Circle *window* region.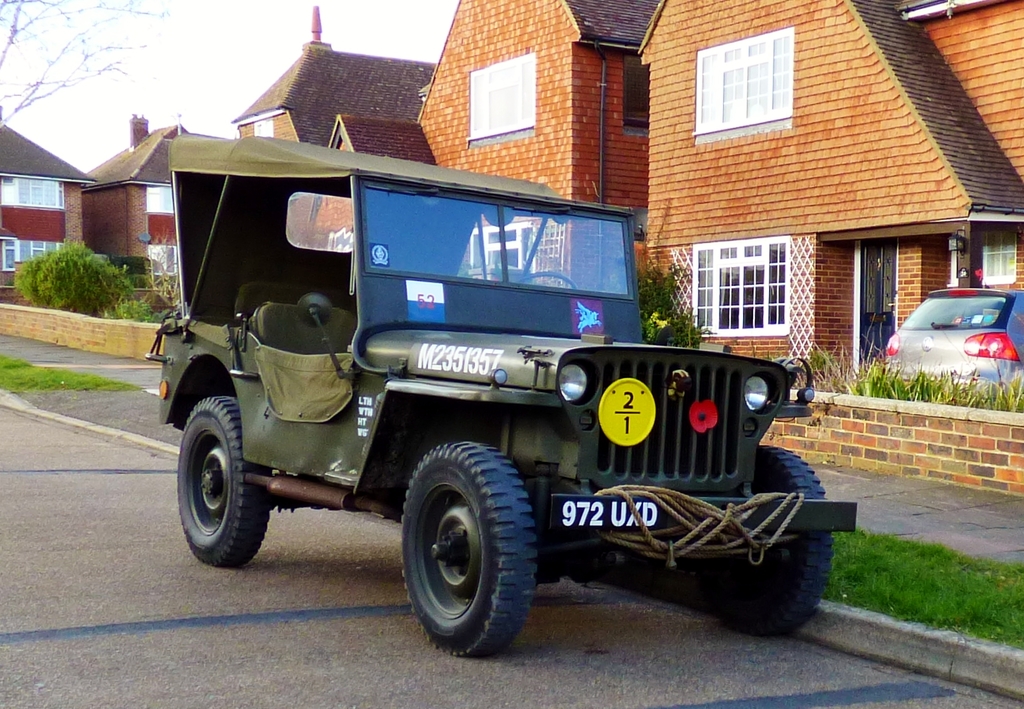
Region: x1=691, y1=235, x2=791, y2=335.
